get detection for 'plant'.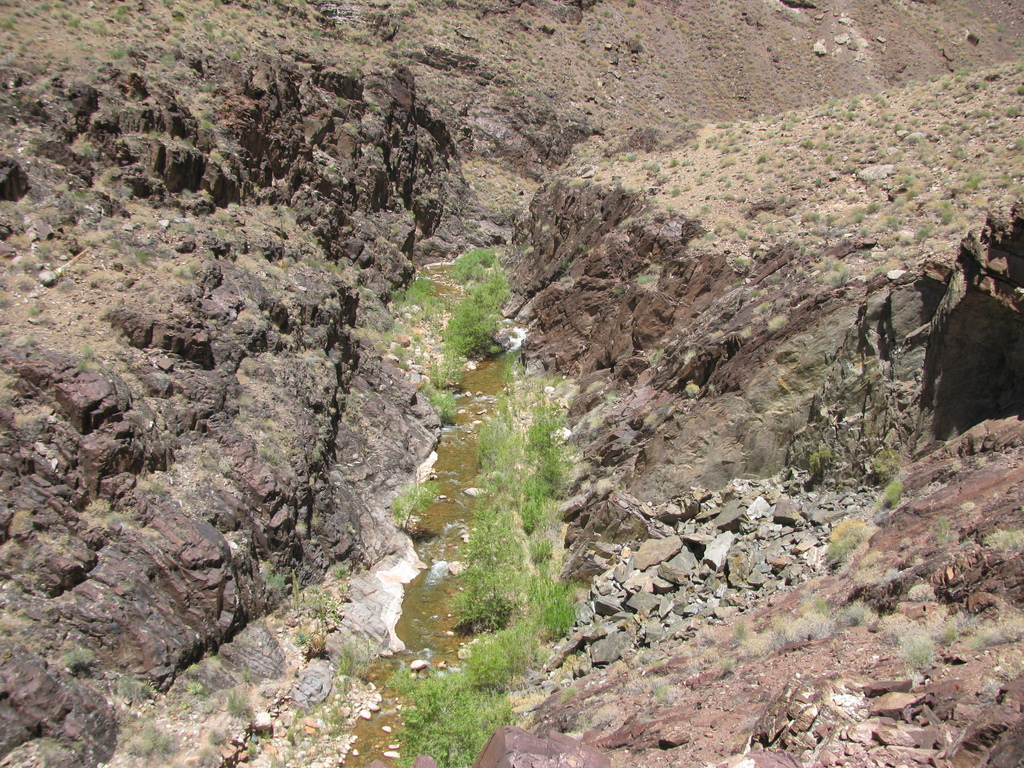
Detection: box(29, 79, 52, 94).
